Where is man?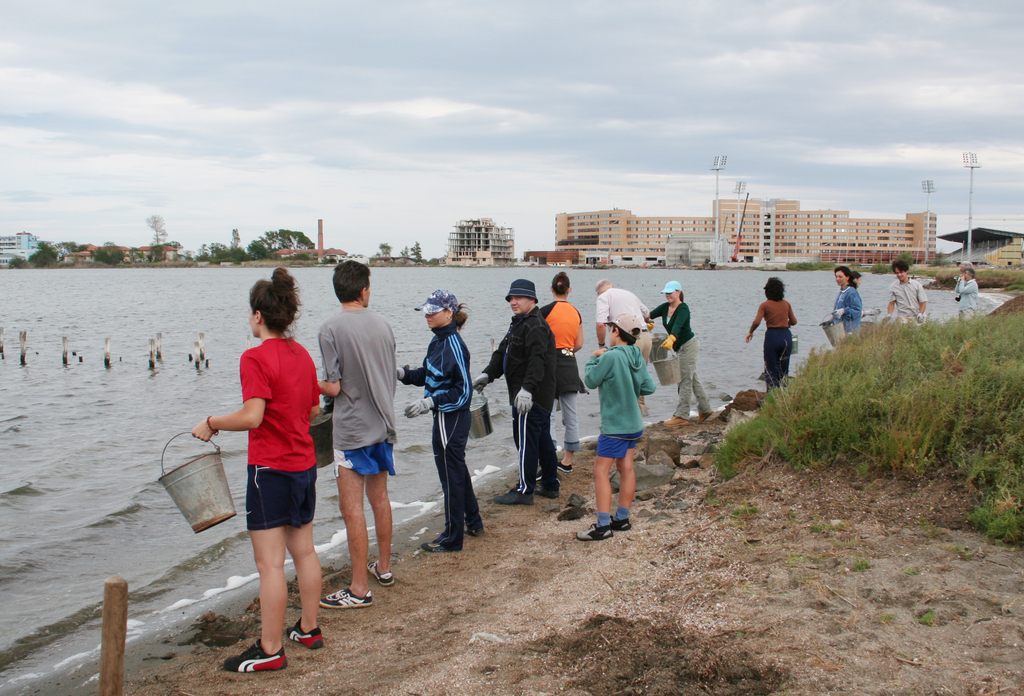
<bbox>881, 258, 929, 327</bbox>.
